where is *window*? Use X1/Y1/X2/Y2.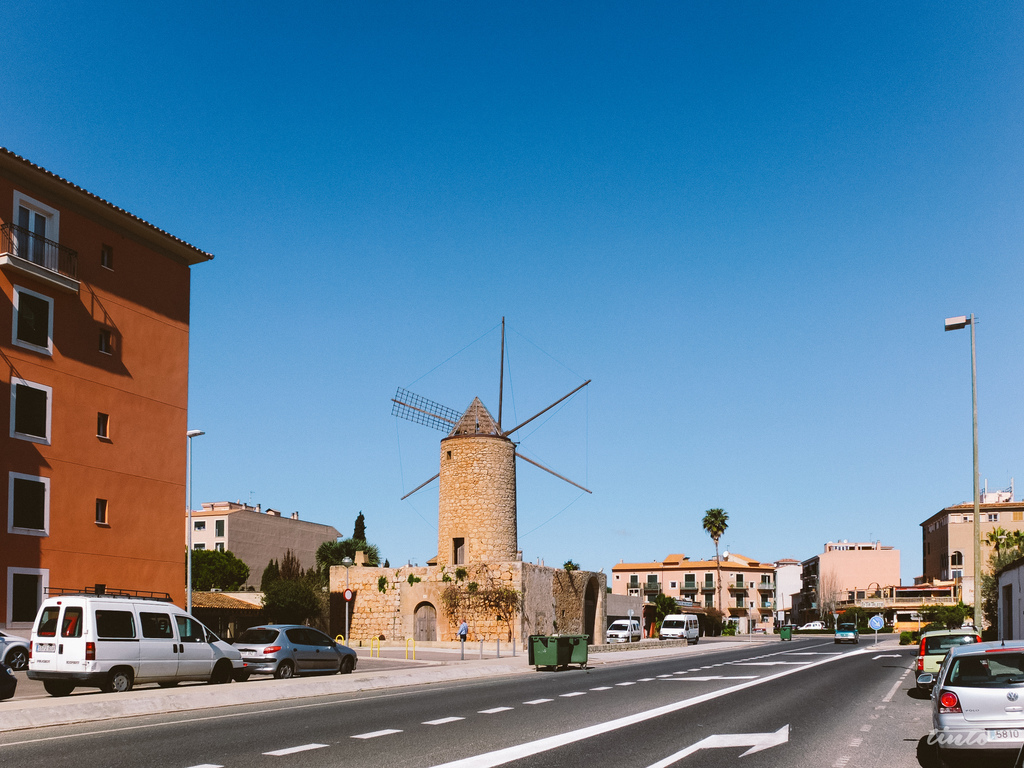
646/569/657/589.
